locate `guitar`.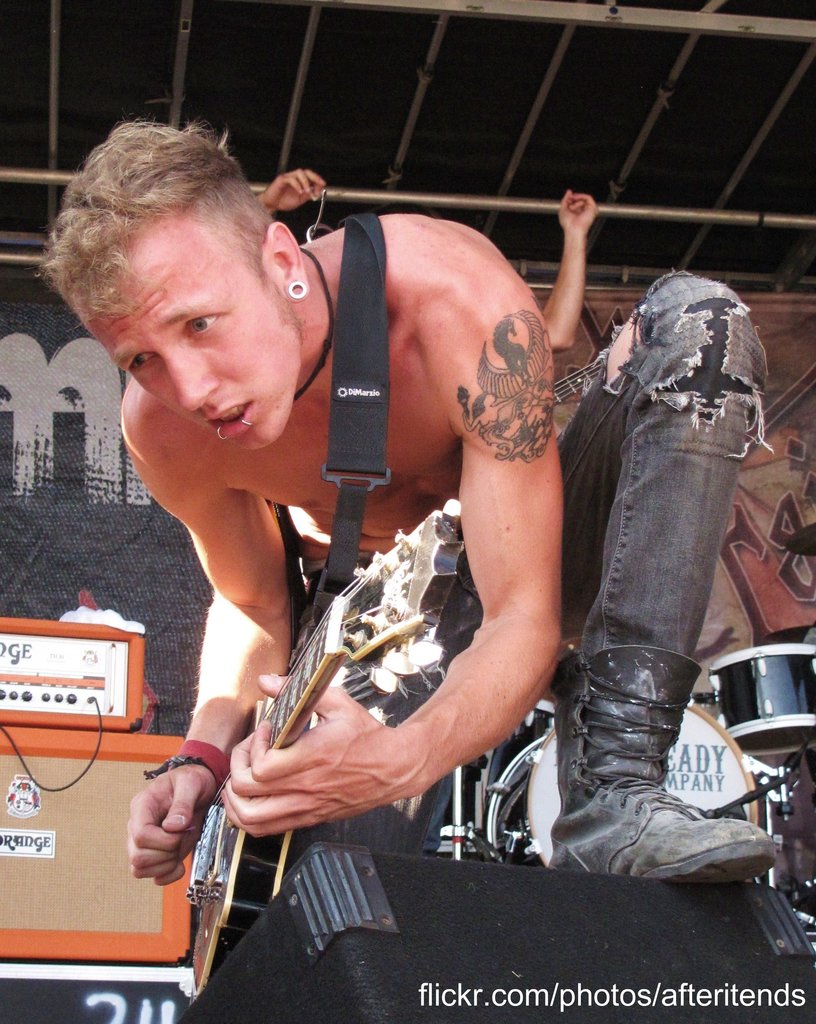
Bounding box: {"x1": 179, "y1": 501, "x2": 452, "y2": 993}.
